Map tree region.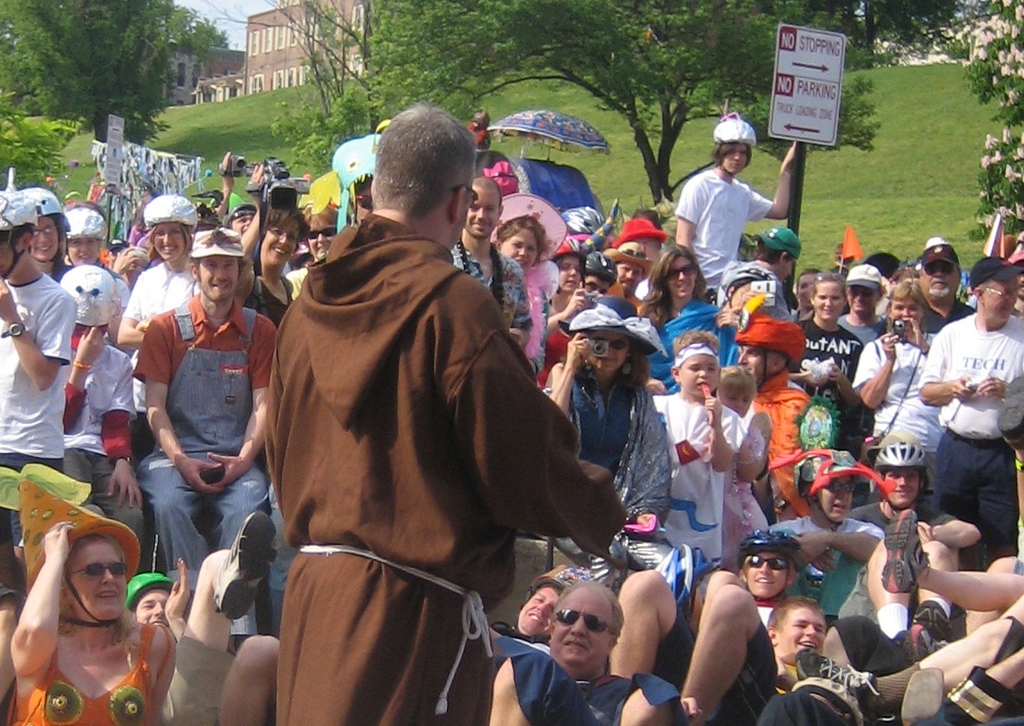
Mapped to [0,0,236,193].
